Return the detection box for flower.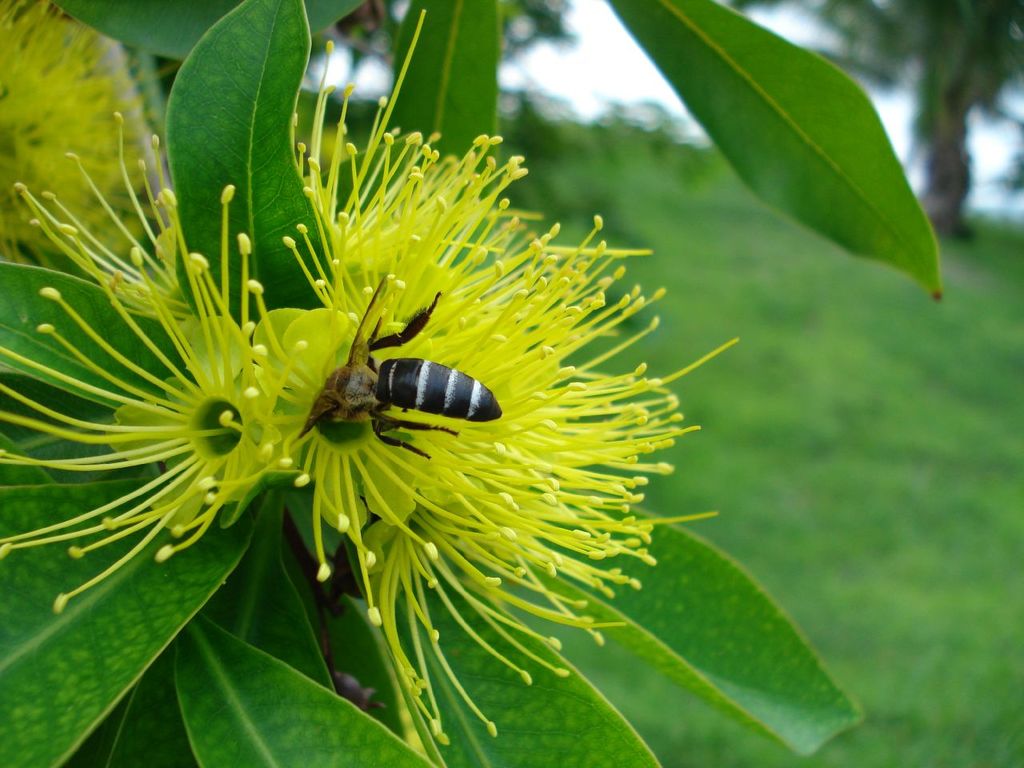
[0, 0, 167, 270].
